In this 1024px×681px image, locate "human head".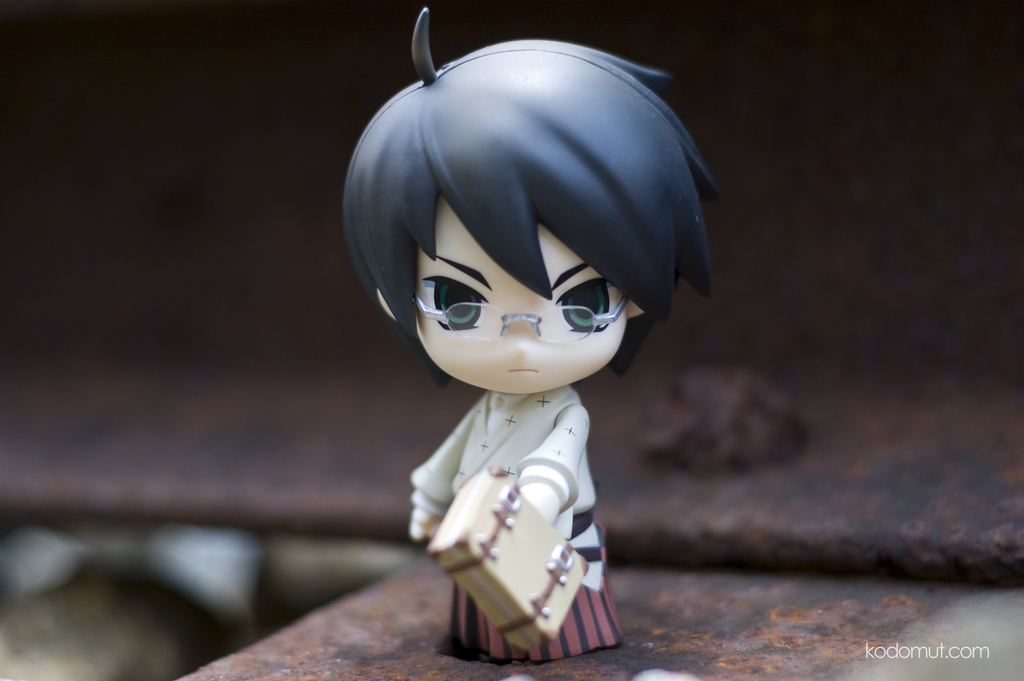
Bounding box: select_region(362, 24, 711, 416).
